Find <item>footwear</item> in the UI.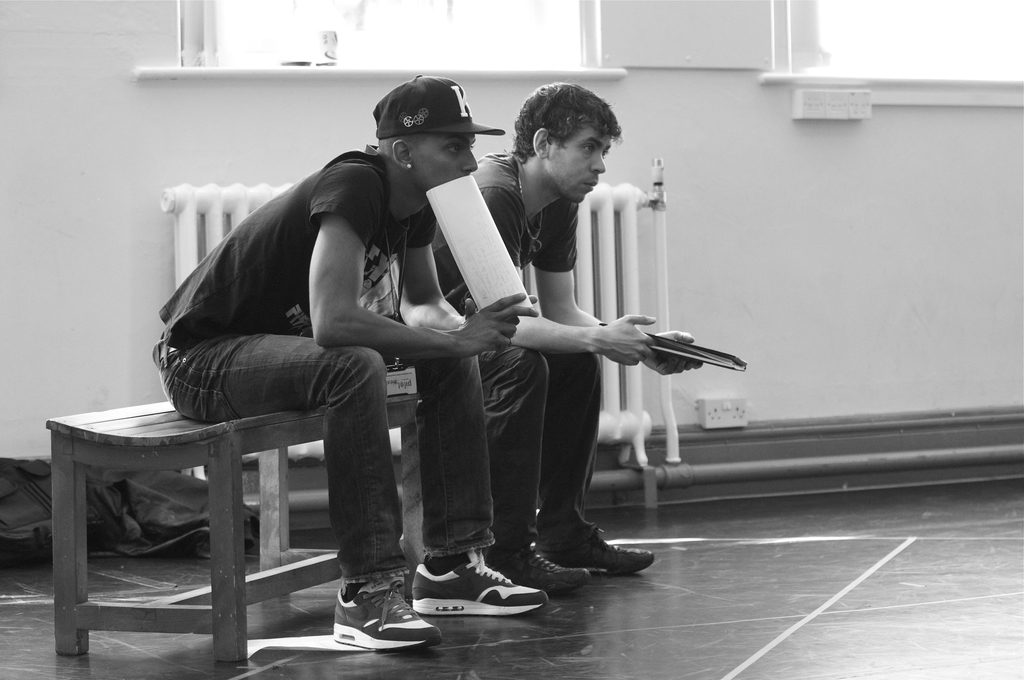
UI element at [left=483, top=543, right=591, bottom=590].
